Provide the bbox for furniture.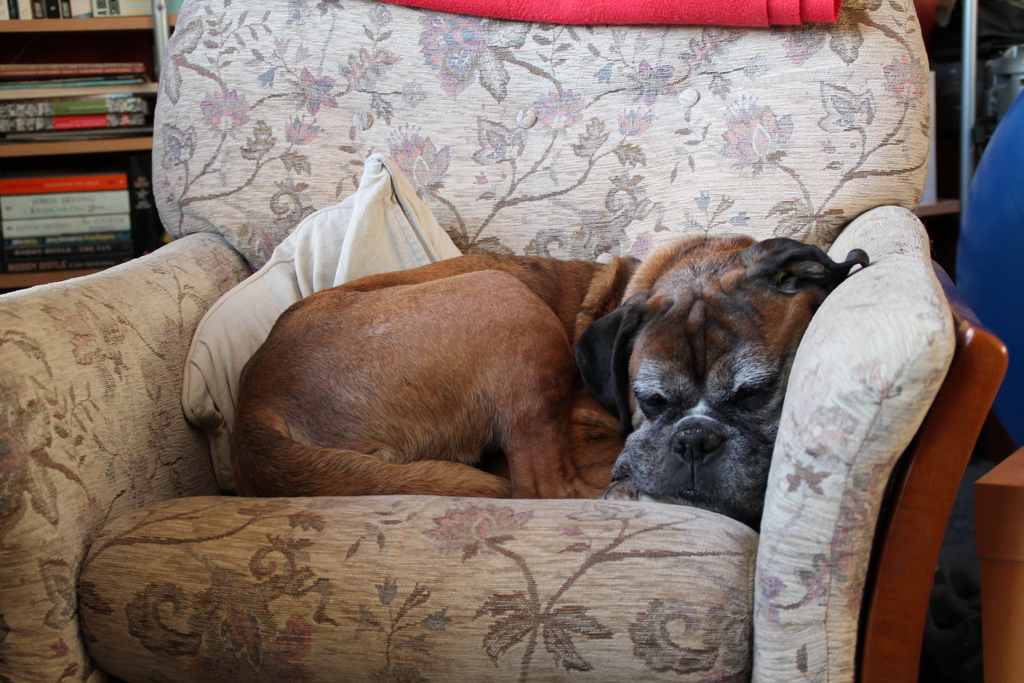
[x1=0, y1=0, x2=179, y2=292].
